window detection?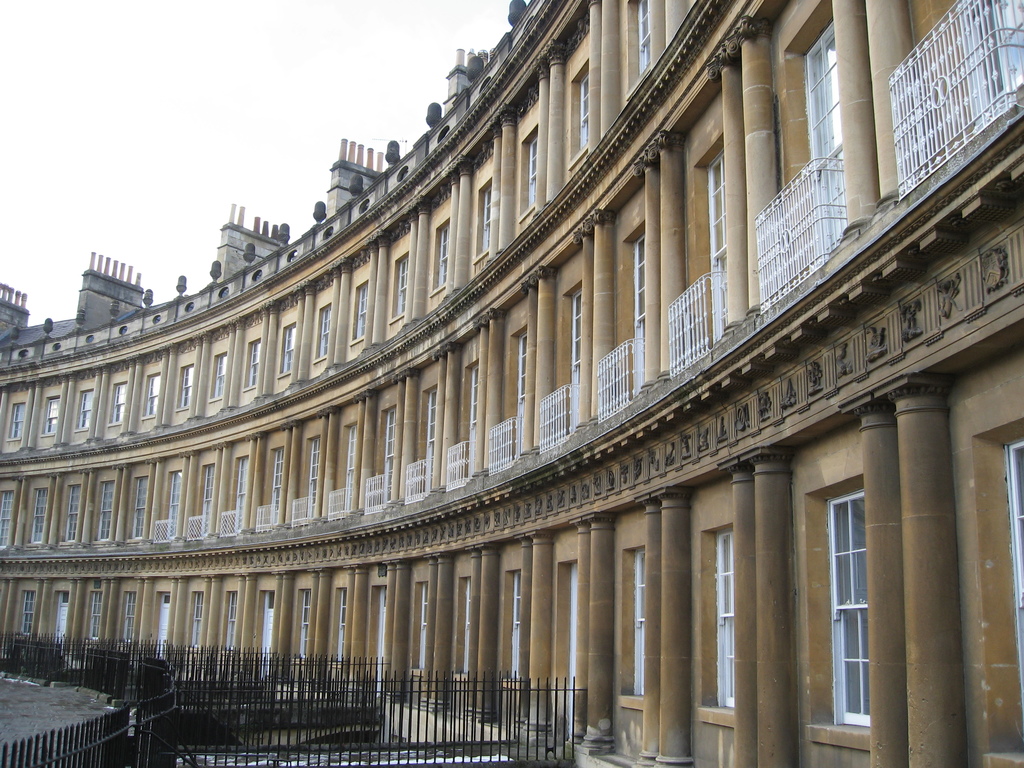
(706, 146, 733, 346)
